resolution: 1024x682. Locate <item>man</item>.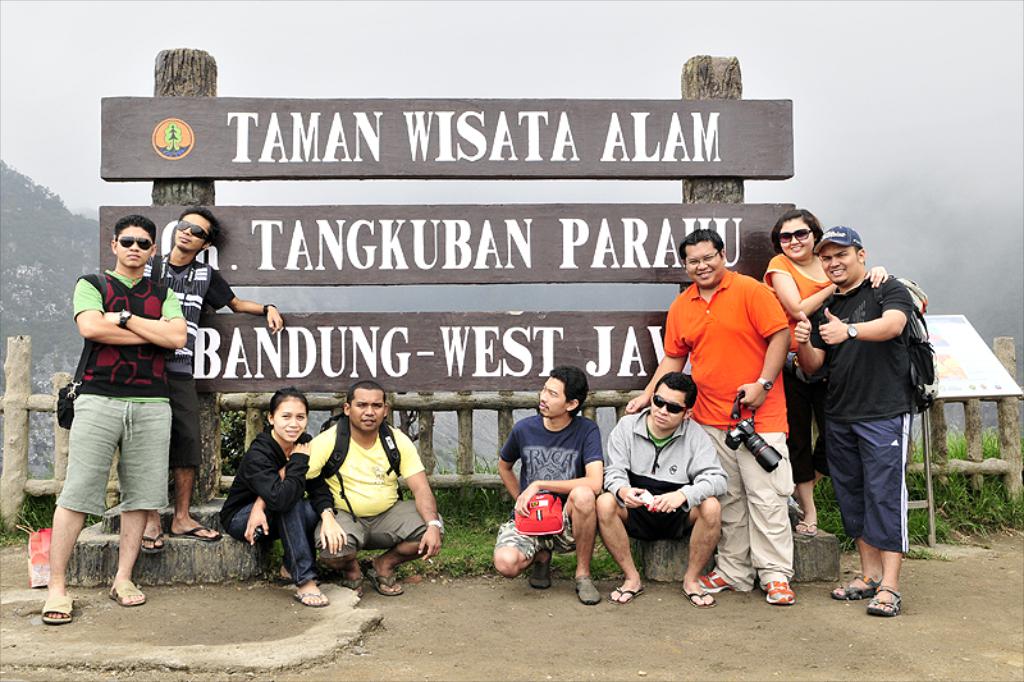
BBox(622, 230, 800, 610).
